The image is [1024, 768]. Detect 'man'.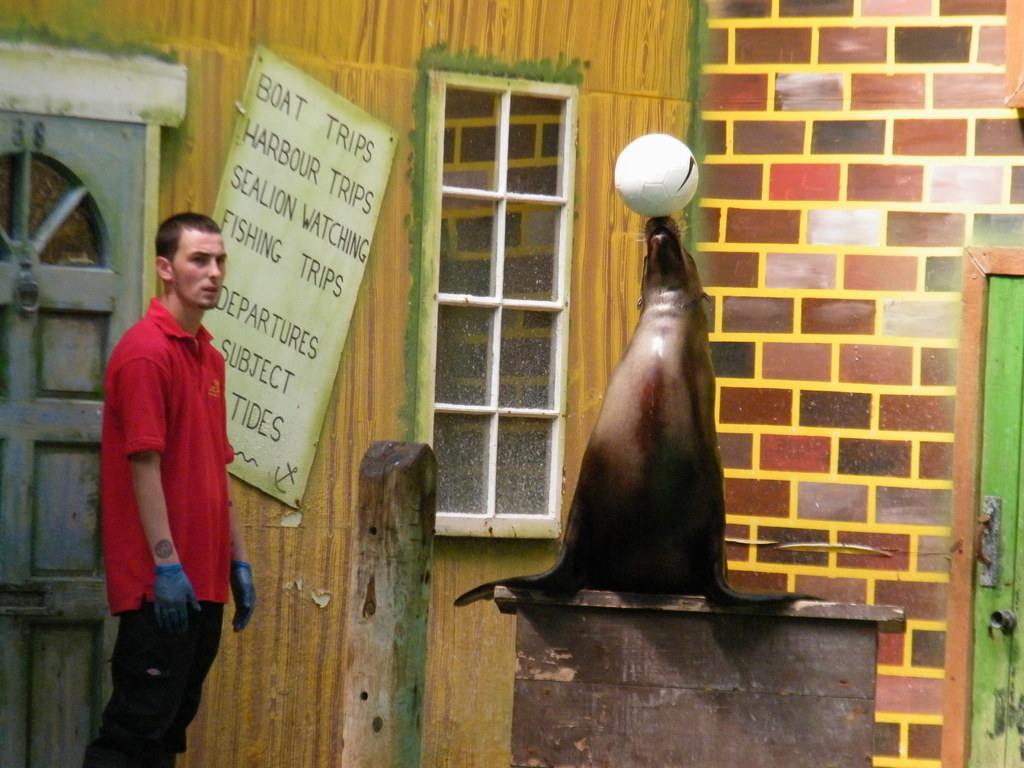
Detection: left=93, top=196, right=255, bottom=731.
